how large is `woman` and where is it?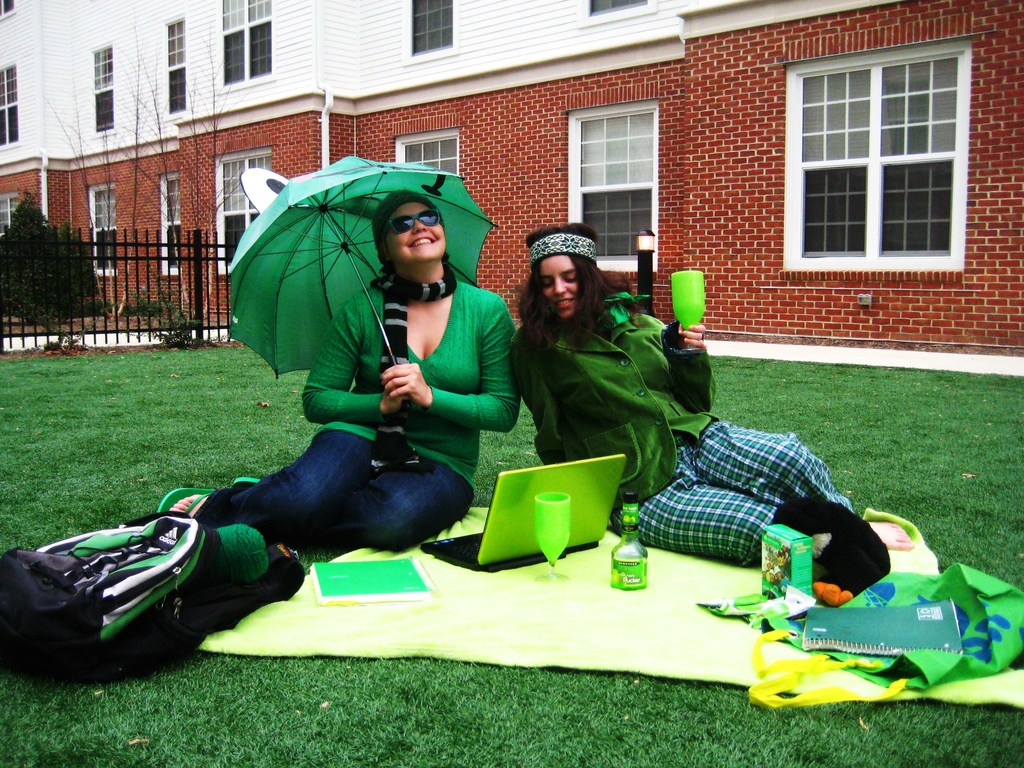
Bounding box: [510, 207, 861, 577].
